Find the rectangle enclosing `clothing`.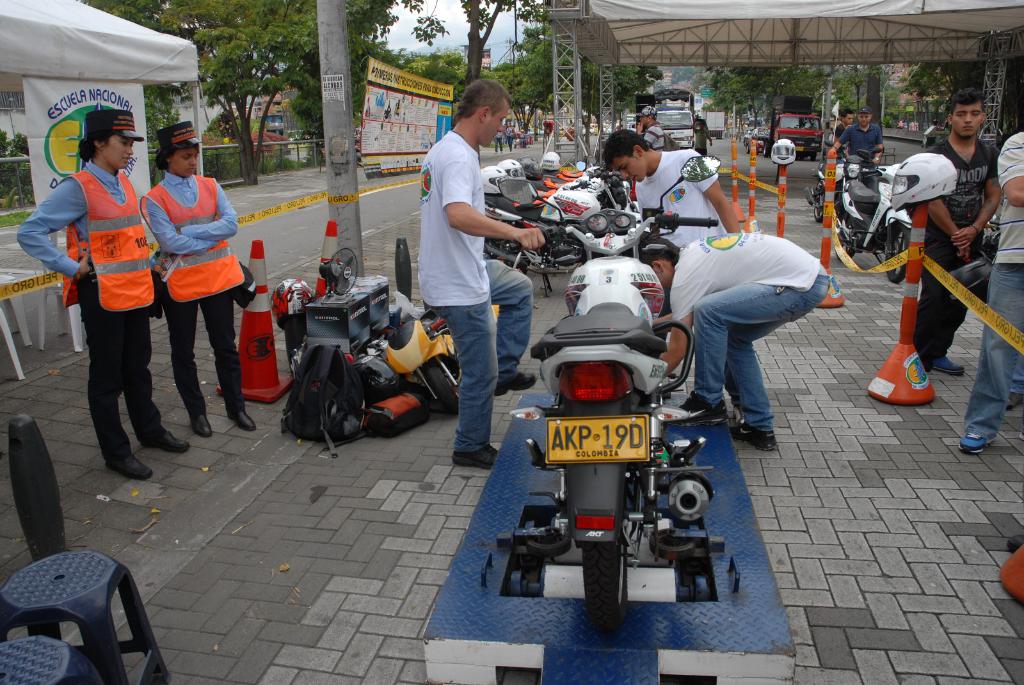
(140, 171, 246, 415).
